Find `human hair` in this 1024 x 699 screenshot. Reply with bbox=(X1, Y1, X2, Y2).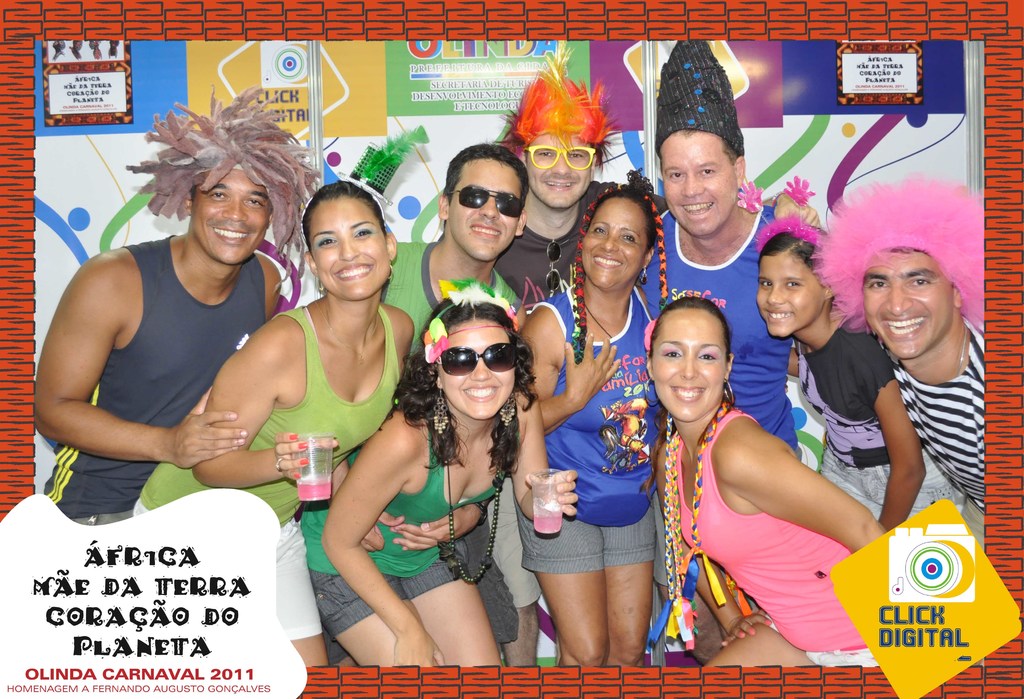
bbox=(495, 42, 619, 174).
